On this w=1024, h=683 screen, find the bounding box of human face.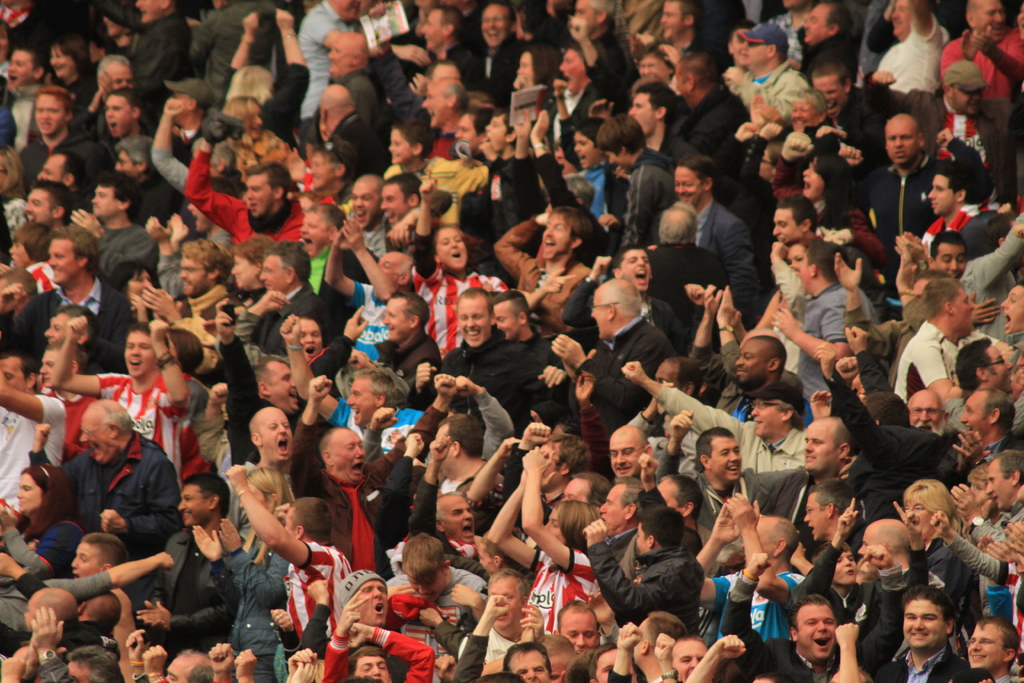
Bounding box: select_region(539, 211, 570, 261).
